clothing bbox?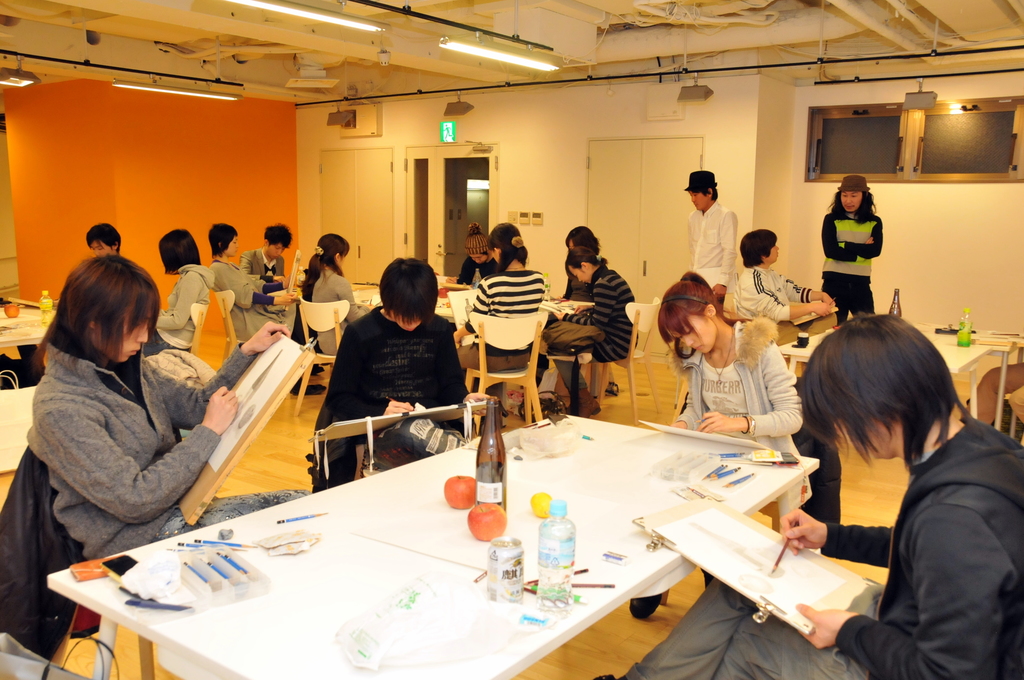
(x1=299, y1=257, x2=366, y2=341)
